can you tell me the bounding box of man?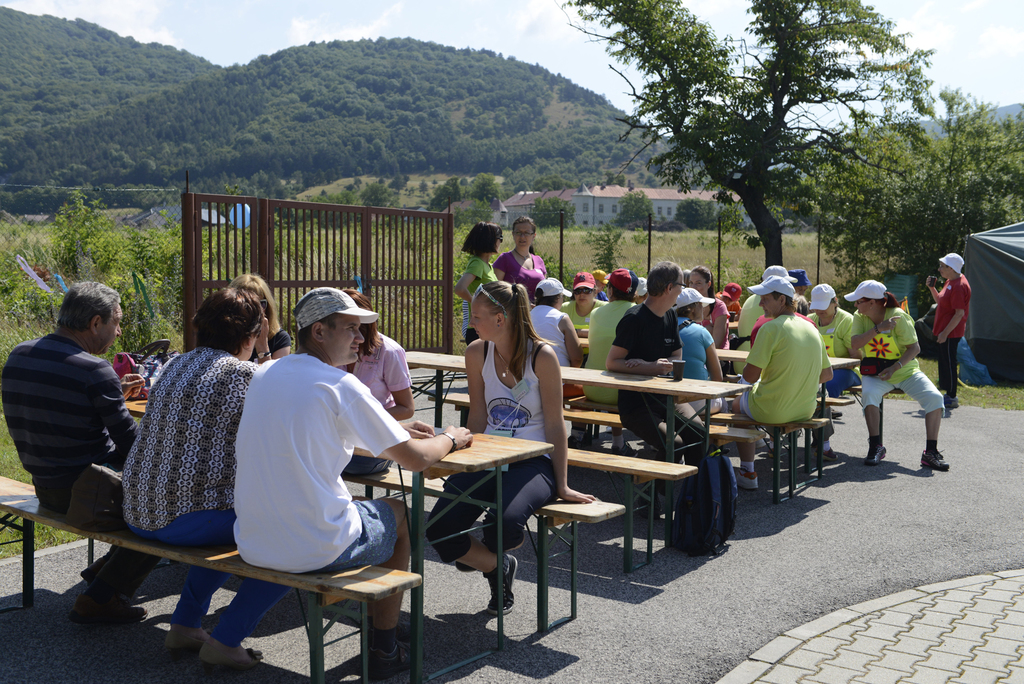
region(0, 281, 146, 639).
